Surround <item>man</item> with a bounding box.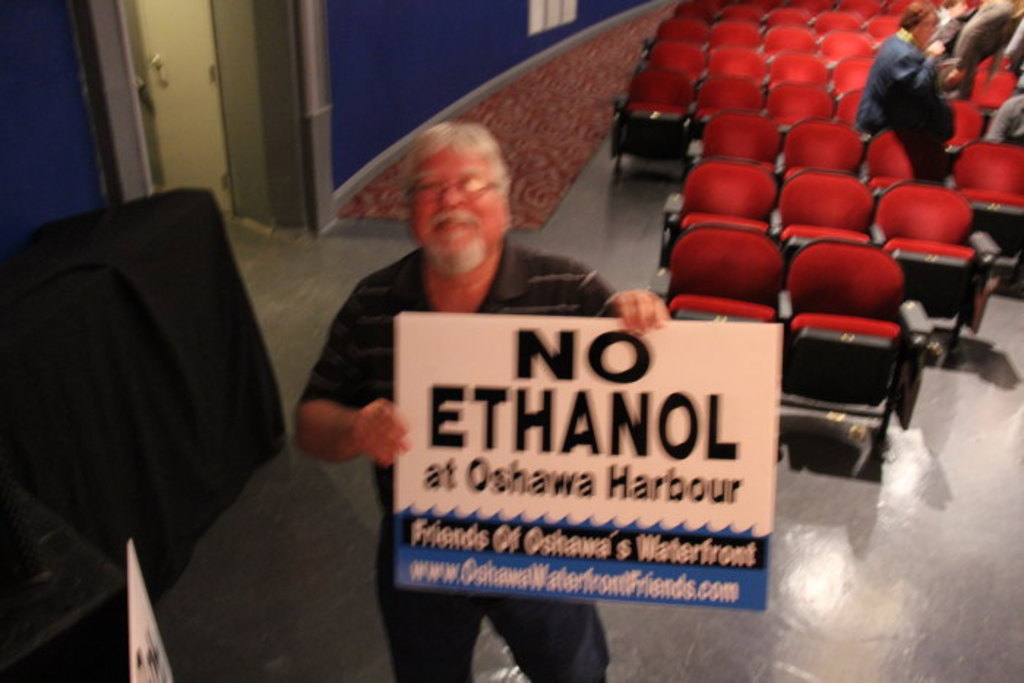
(850, 4, 945, 159).
